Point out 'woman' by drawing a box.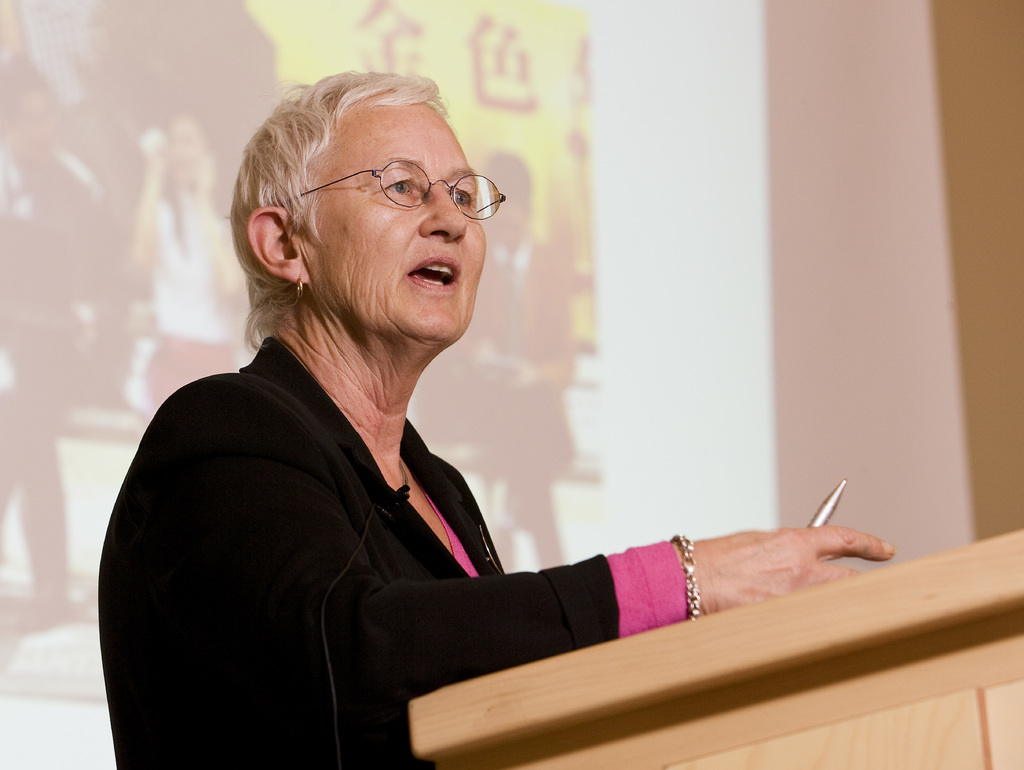
locate(127, 112, 253, 399).
